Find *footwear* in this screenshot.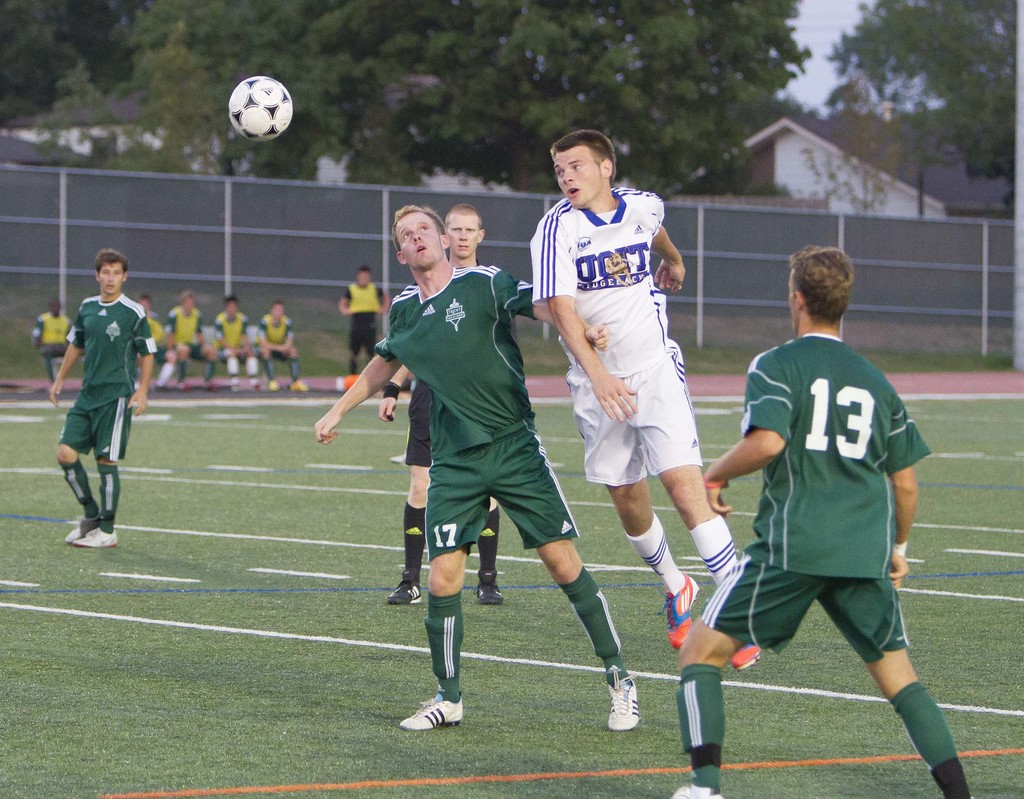
The bounding box for *footwear* is x1=201 y1=381 x2=218 y2=394.
